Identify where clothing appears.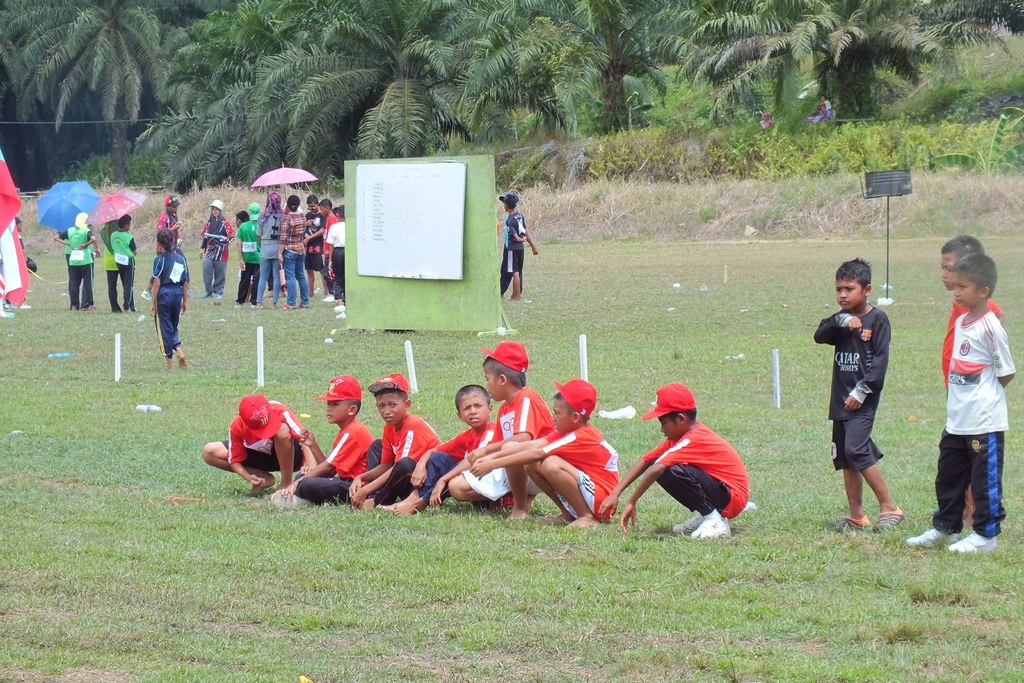
Appears at bbox=[278, 211, 302, 306].
